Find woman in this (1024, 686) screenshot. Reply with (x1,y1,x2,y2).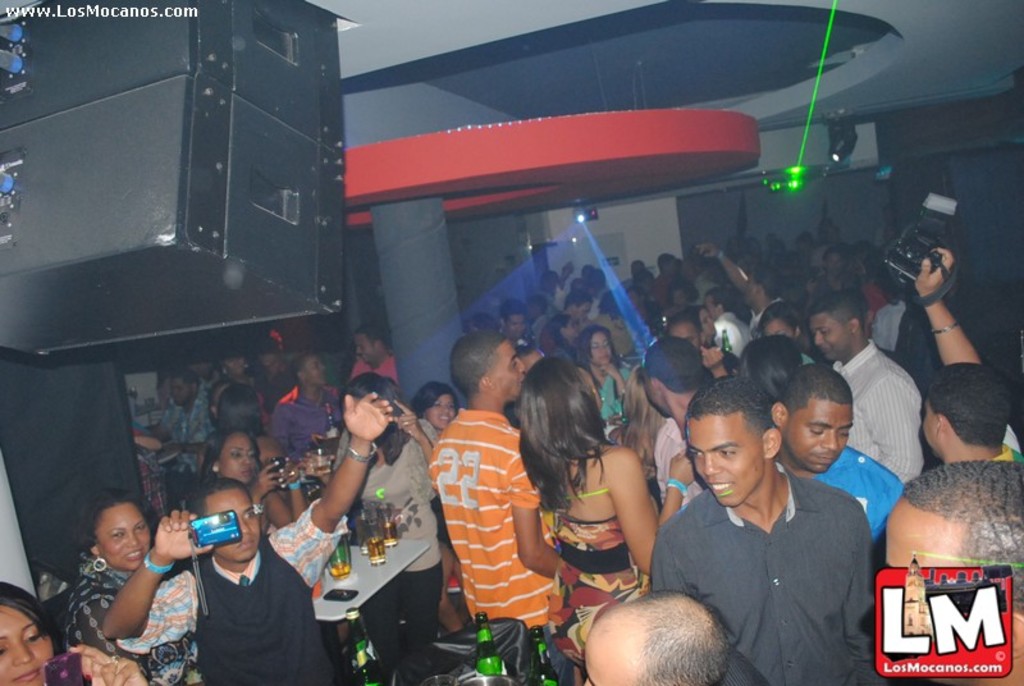
(65,499,198,685).
